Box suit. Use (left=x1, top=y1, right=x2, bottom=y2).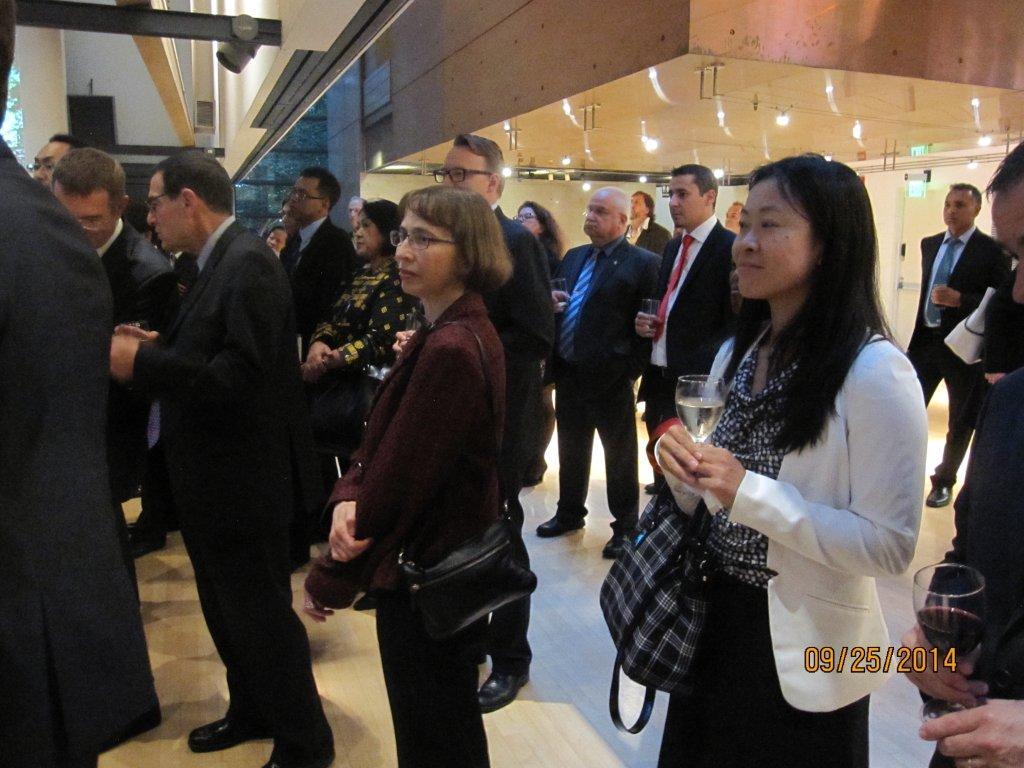
(left=641, top=214, right=756, bottom=467).
